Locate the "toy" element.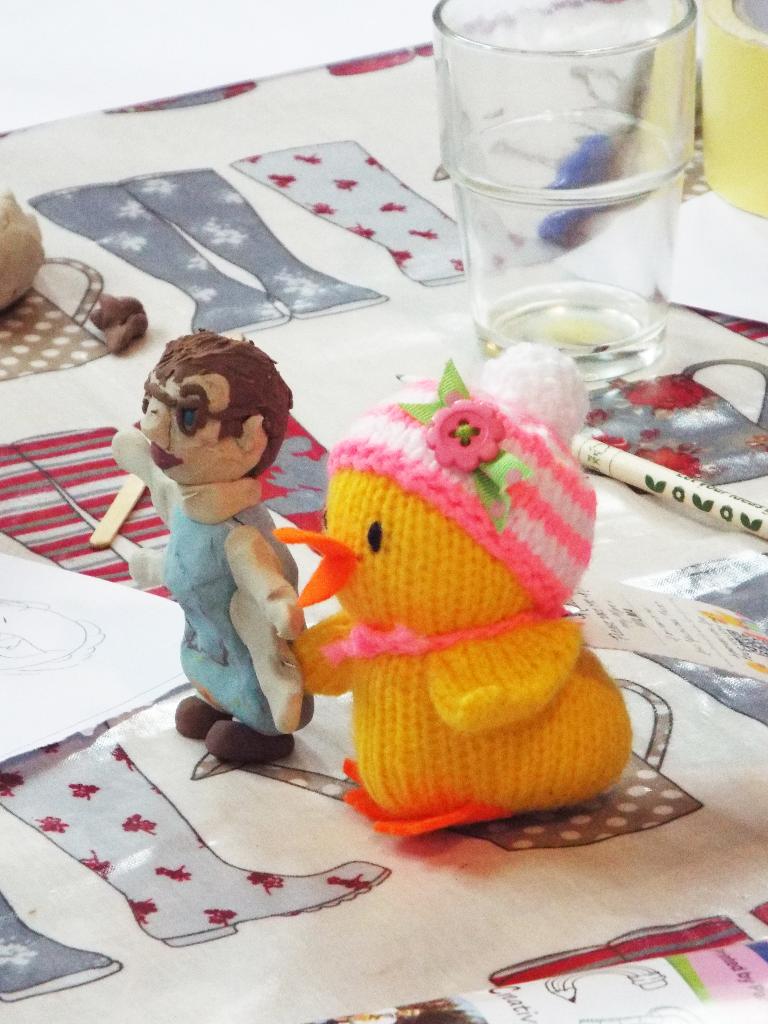
Element bbox: 100,337,313,774.
